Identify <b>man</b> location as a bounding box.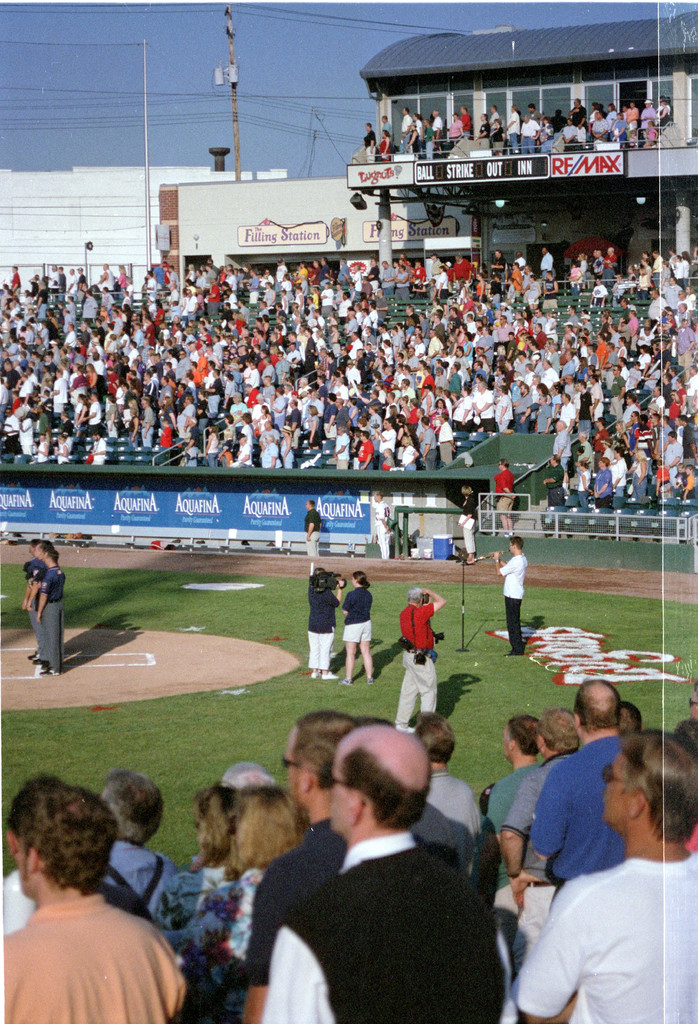
[403,106,413,152].
